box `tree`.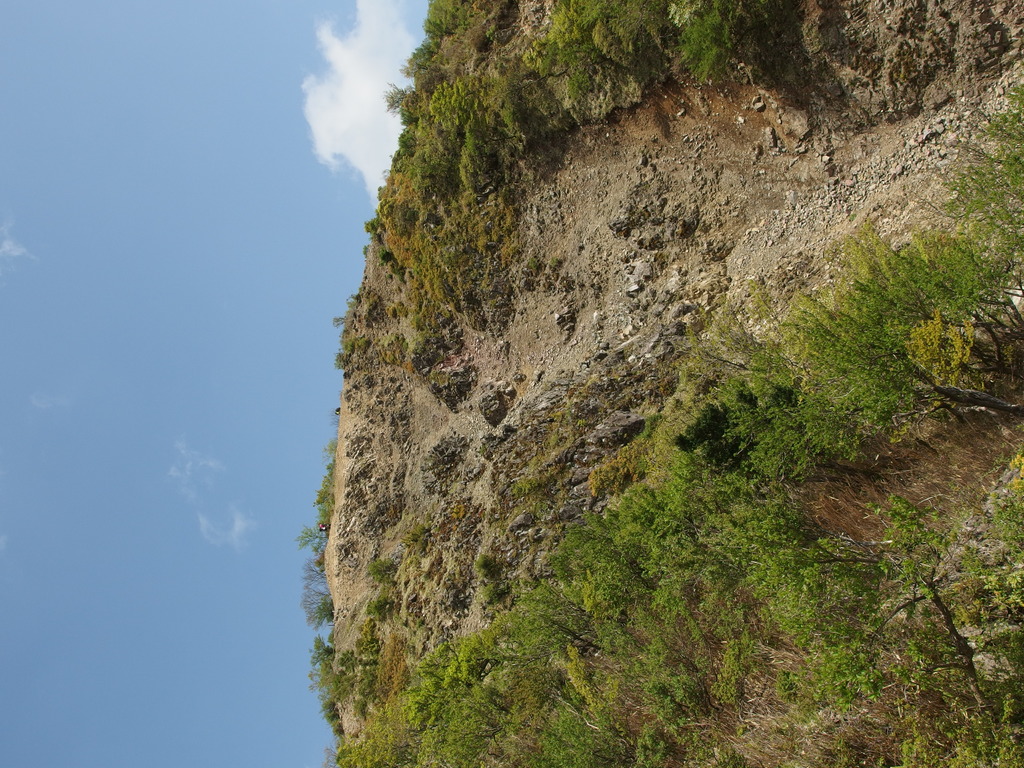
(416, 691, 522, 767).
